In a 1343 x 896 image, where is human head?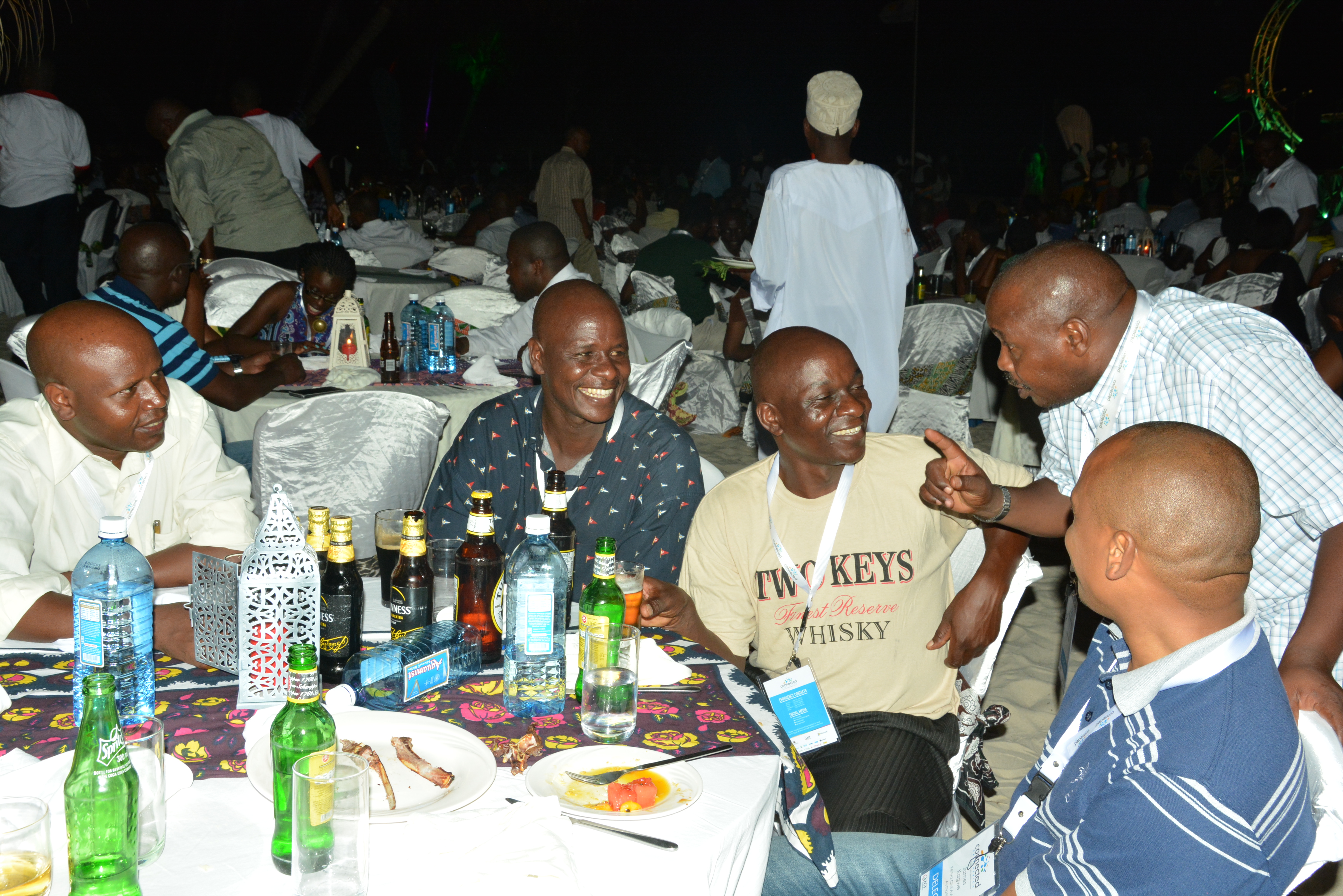
crop(375, 38, 385, 51).
